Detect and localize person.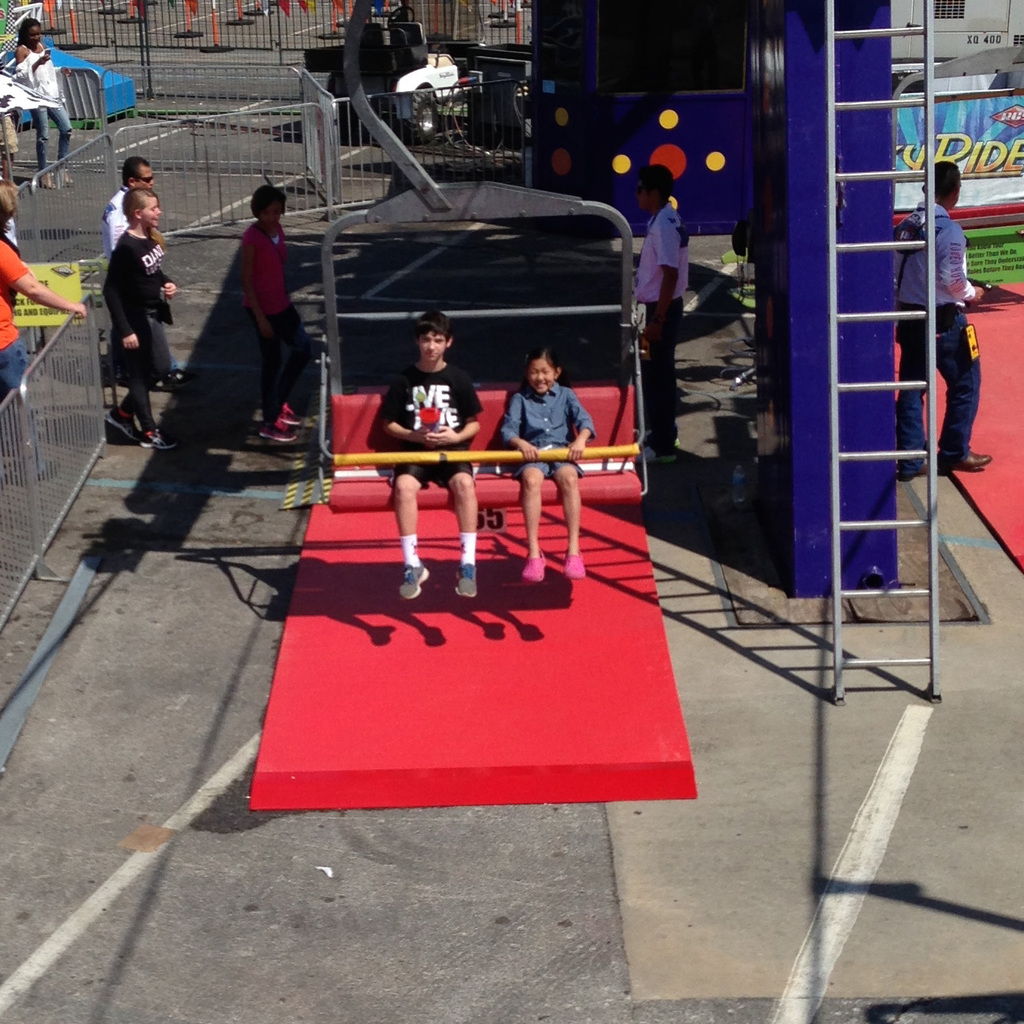
Localized at left=383, top=310, right=485, bottom=611.
